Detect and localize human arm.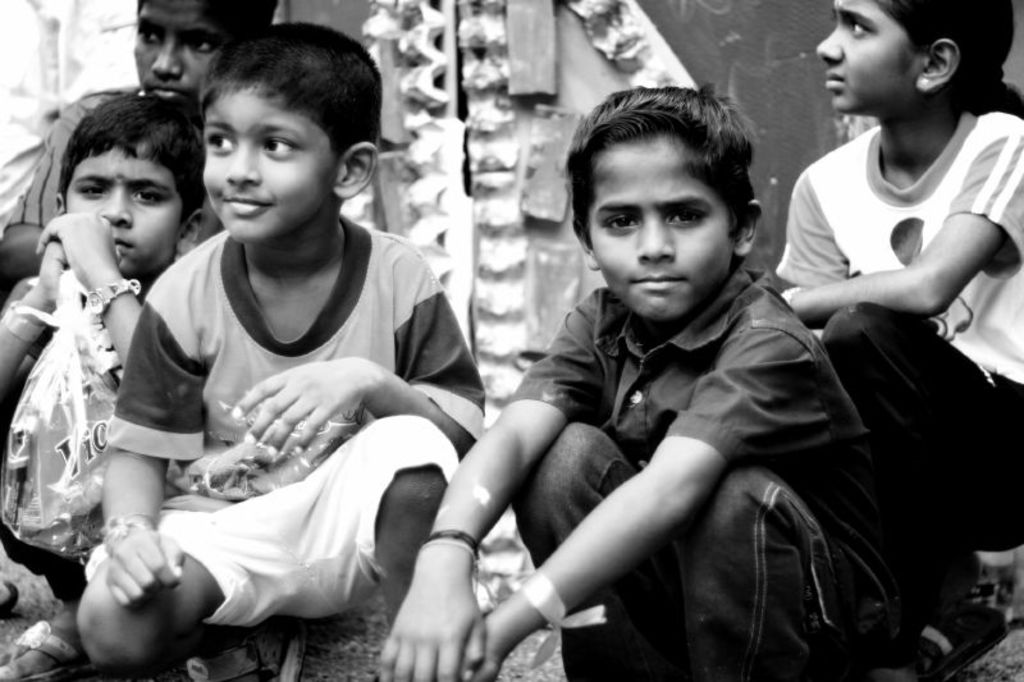
Localized at bbox=(445, 328, 823, 681).
